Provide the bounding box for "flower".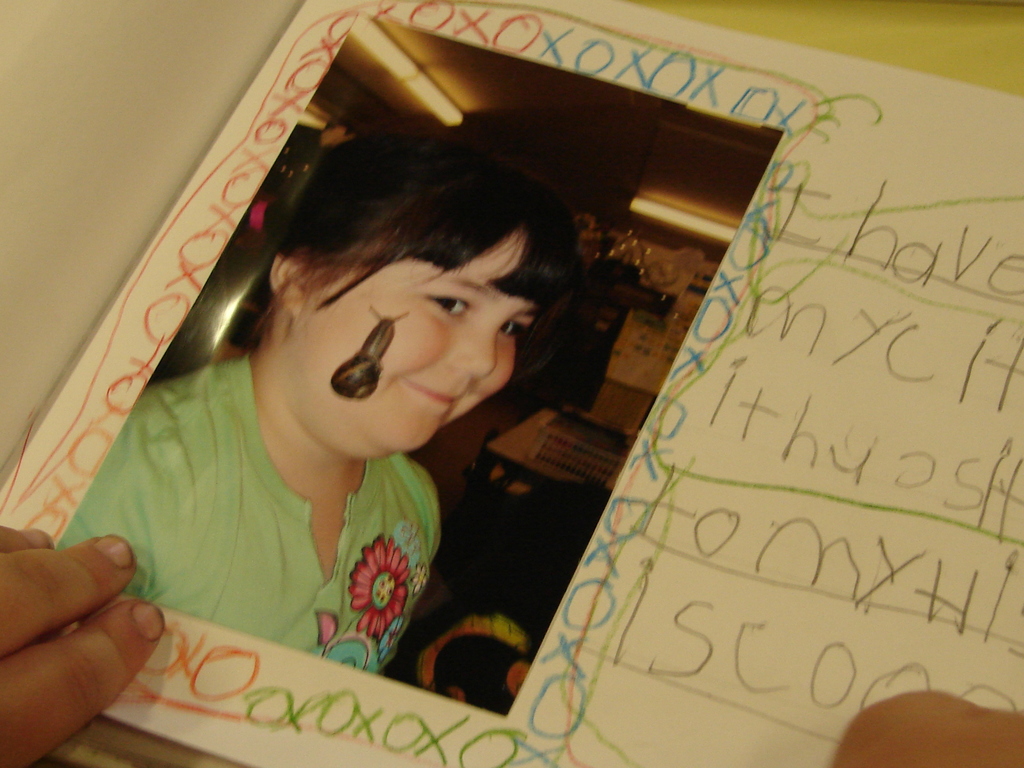
x1=348 y1=536 x2=413 y2=636.
